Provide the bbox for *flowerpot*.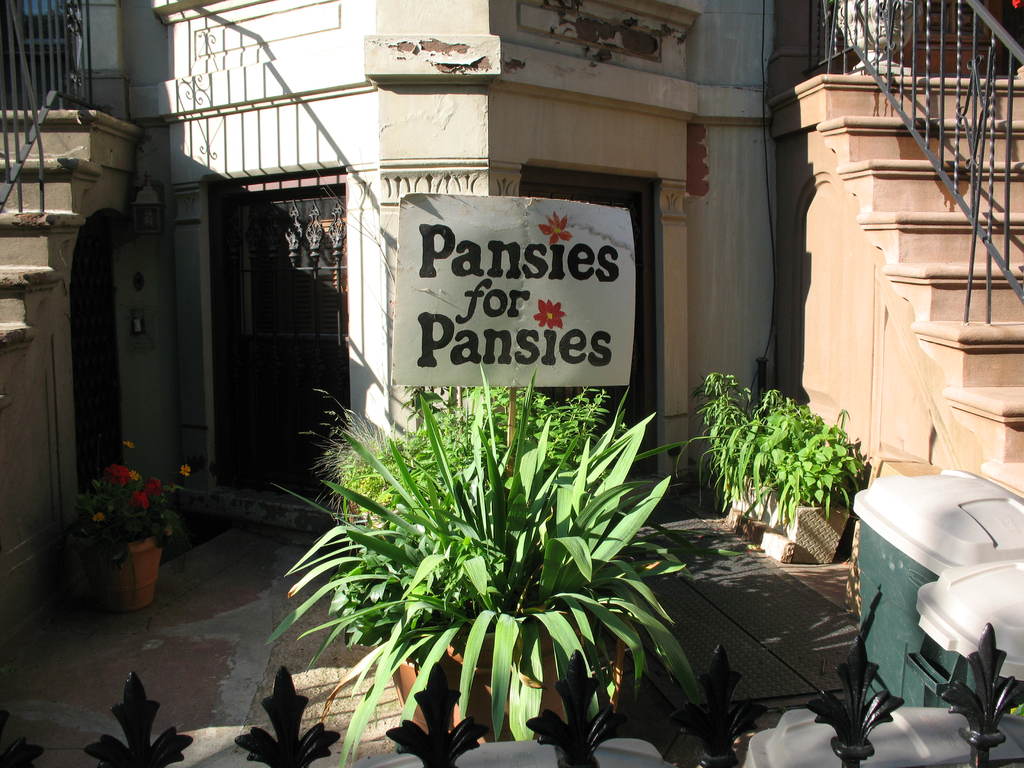
733,467,851,563.
